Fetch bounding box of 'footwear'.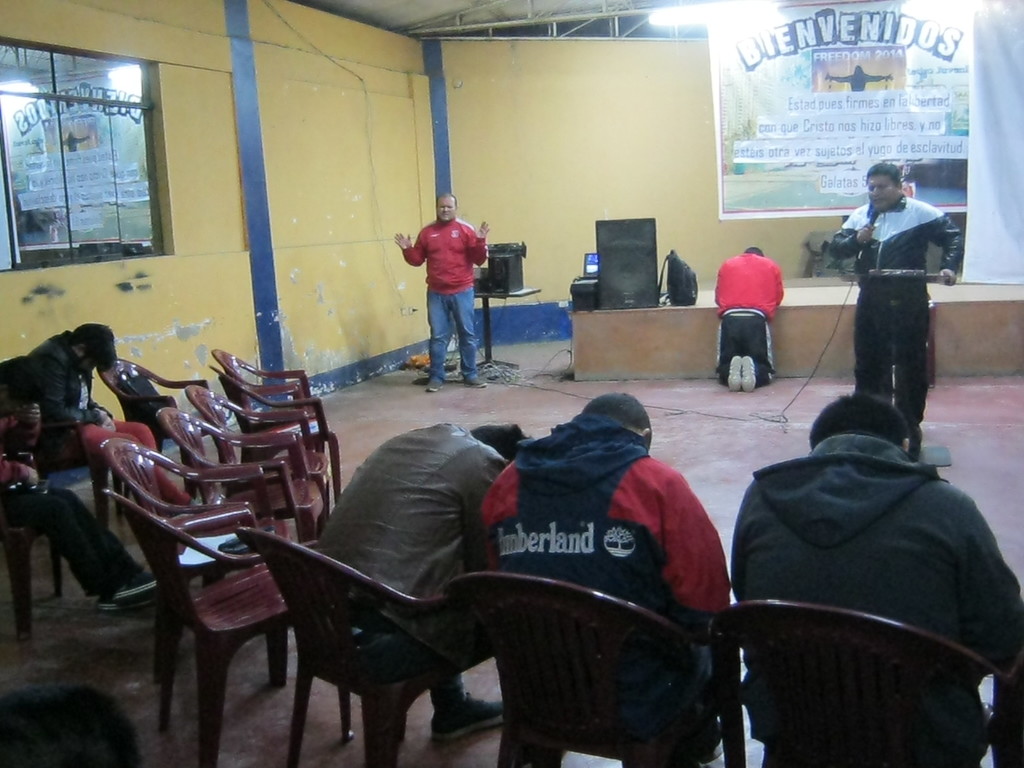
Bbox: <box>93,590,126,617</box>.
